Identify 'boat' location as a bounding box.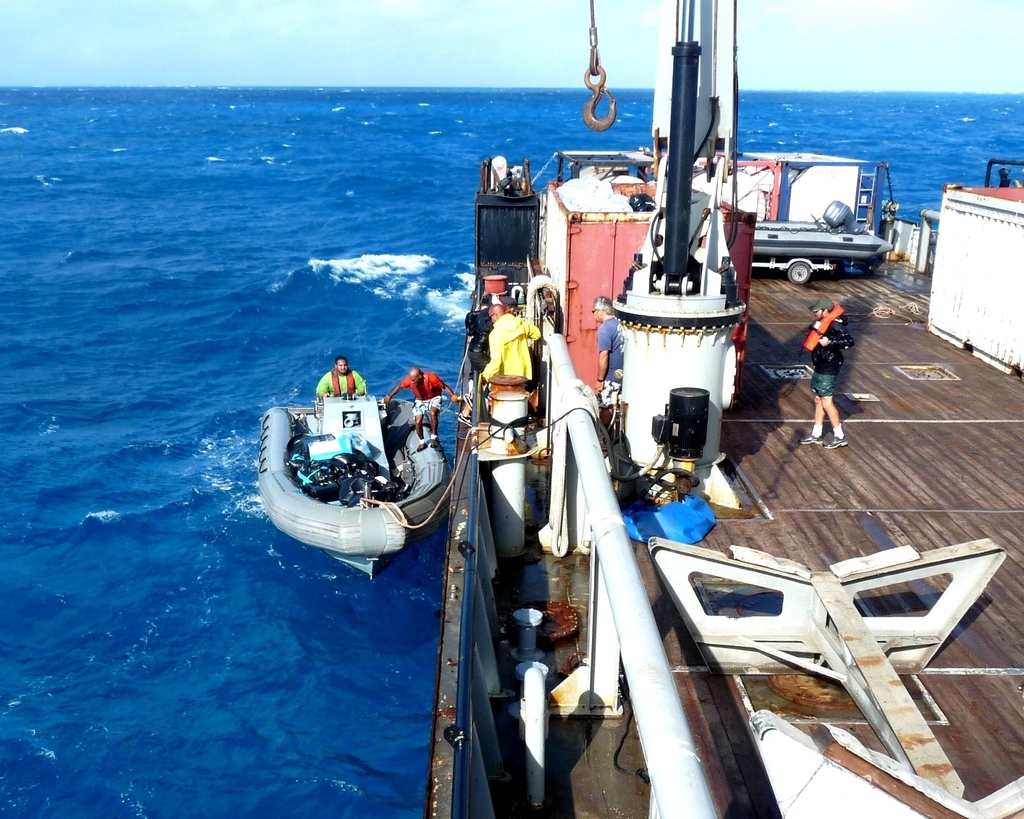
x1=421, y1=0, x2=1023, y2=818.
